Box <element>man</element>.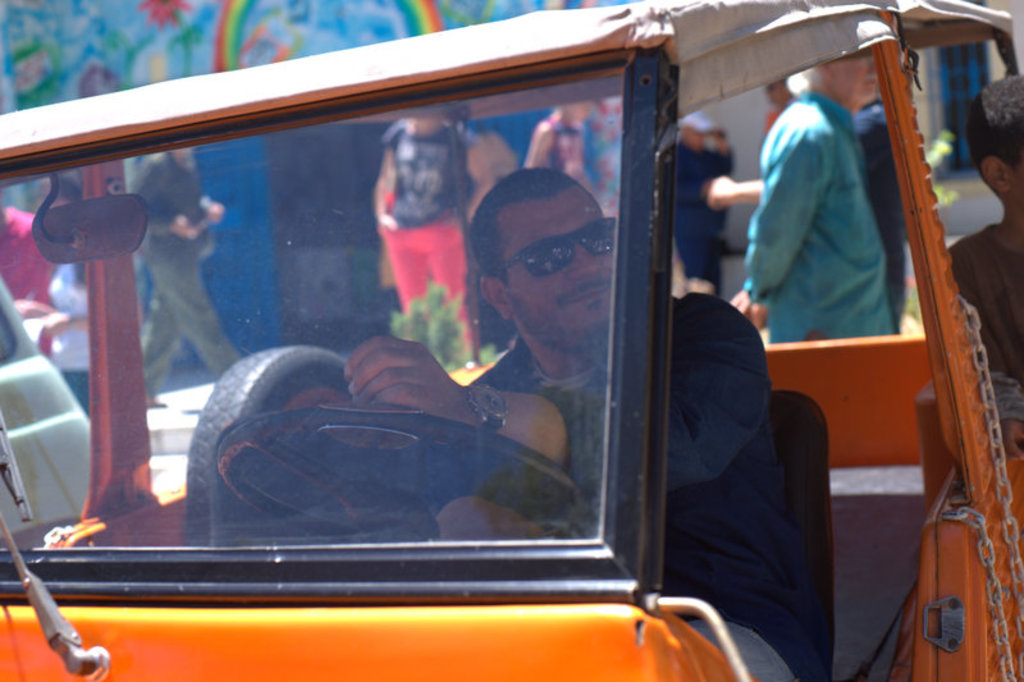
bbox=(714, 73, 933, 394).
